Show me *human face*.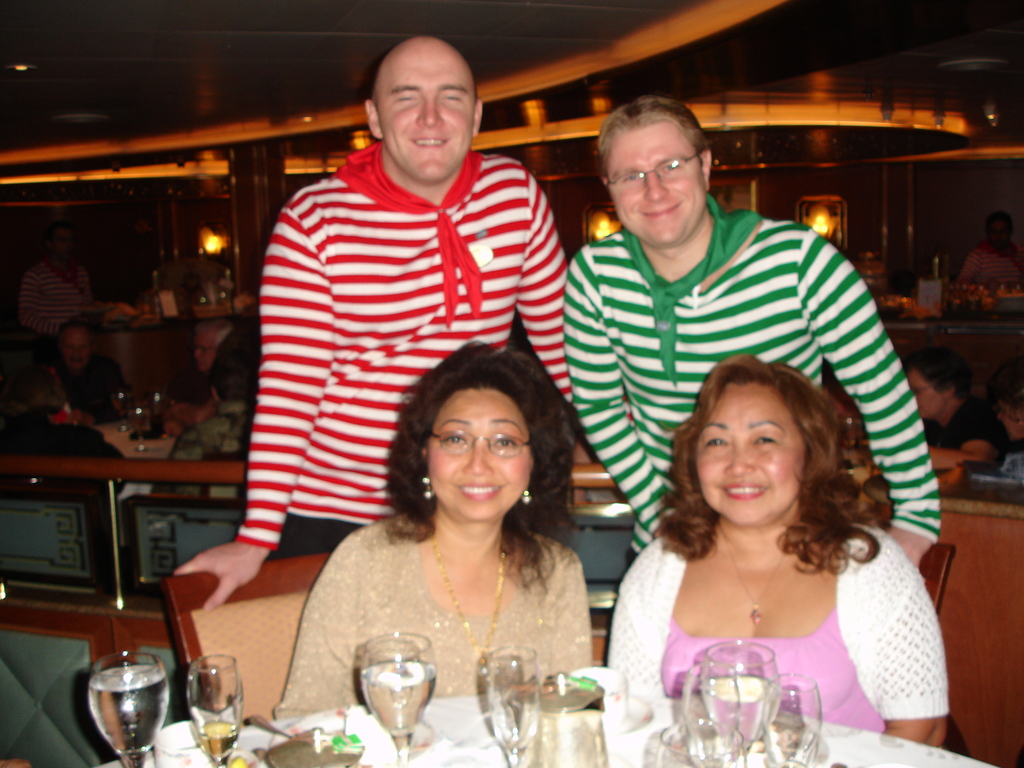
*human face* is here: 906,373,950,425.
